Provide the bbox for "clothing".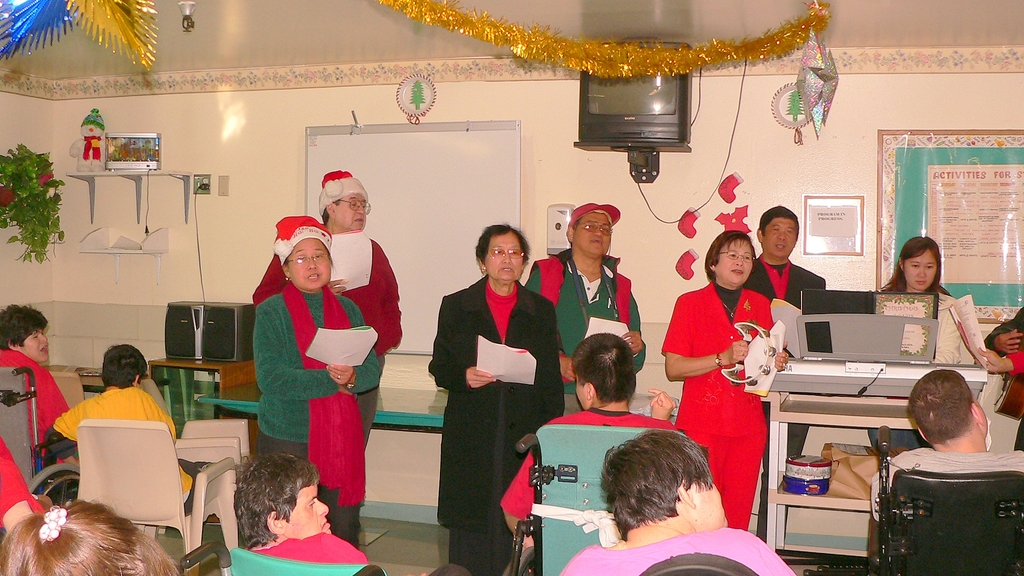
271 212 333 268.
